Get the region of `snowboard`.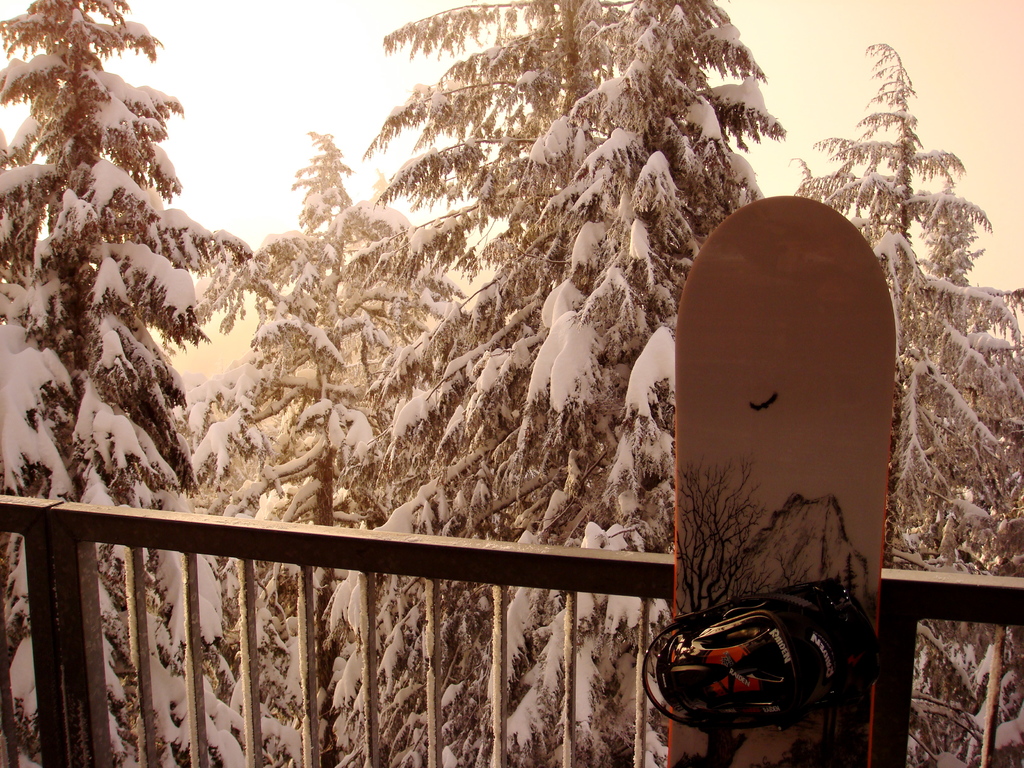
pyautogui.locateOnScreen(643, 197, 895, 767).
